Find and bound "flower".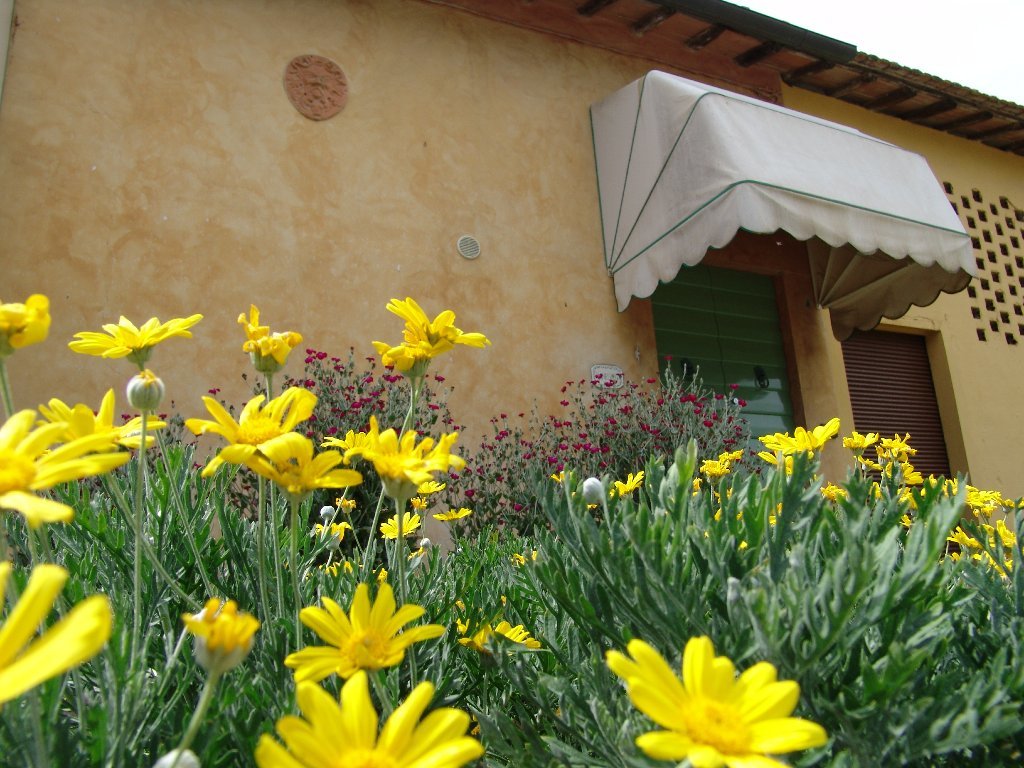
Bound: 414 480 445 492.
